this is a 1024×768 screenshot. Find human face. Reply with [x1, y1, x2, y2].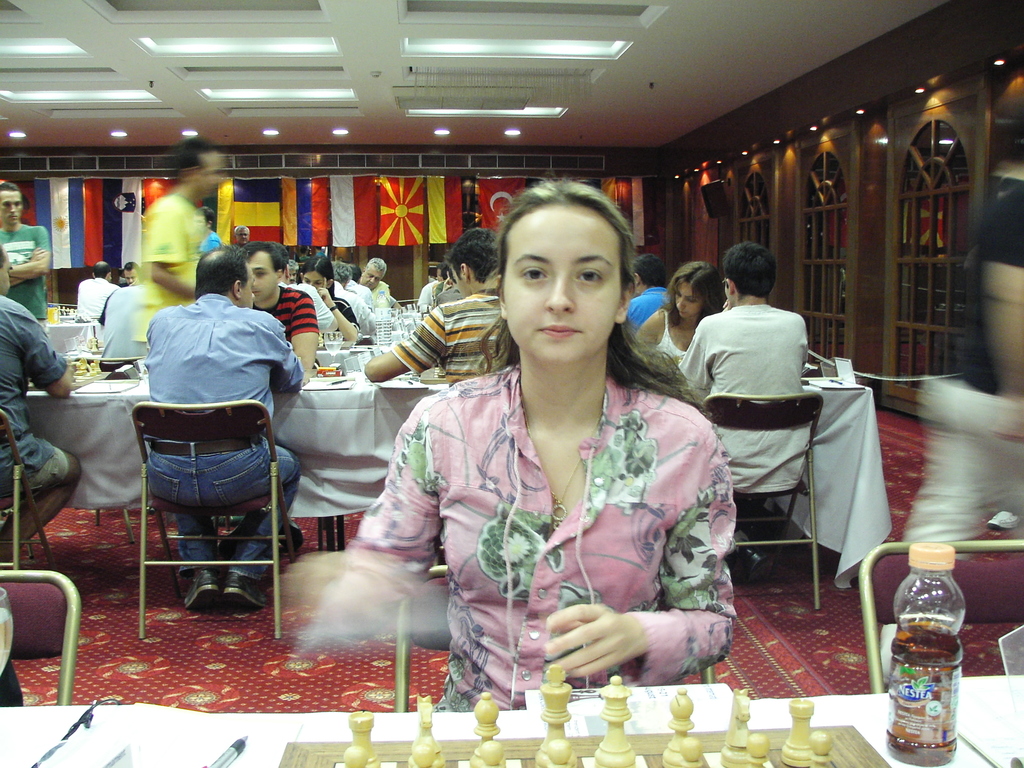
[0, 190, 24, 226].
